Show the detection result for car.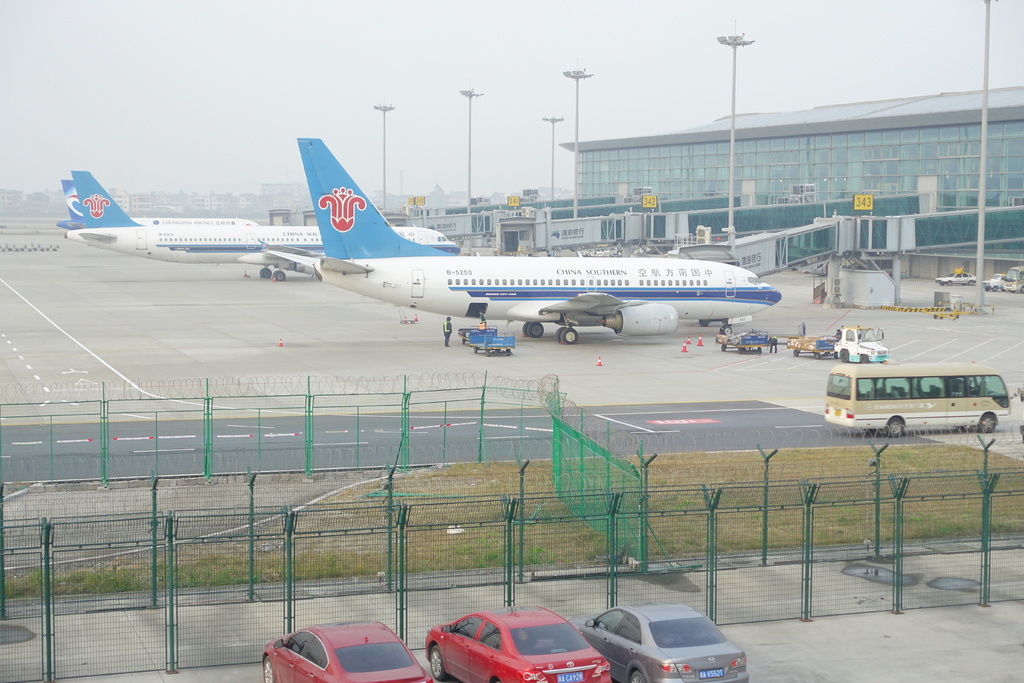
575 605 750 682.
